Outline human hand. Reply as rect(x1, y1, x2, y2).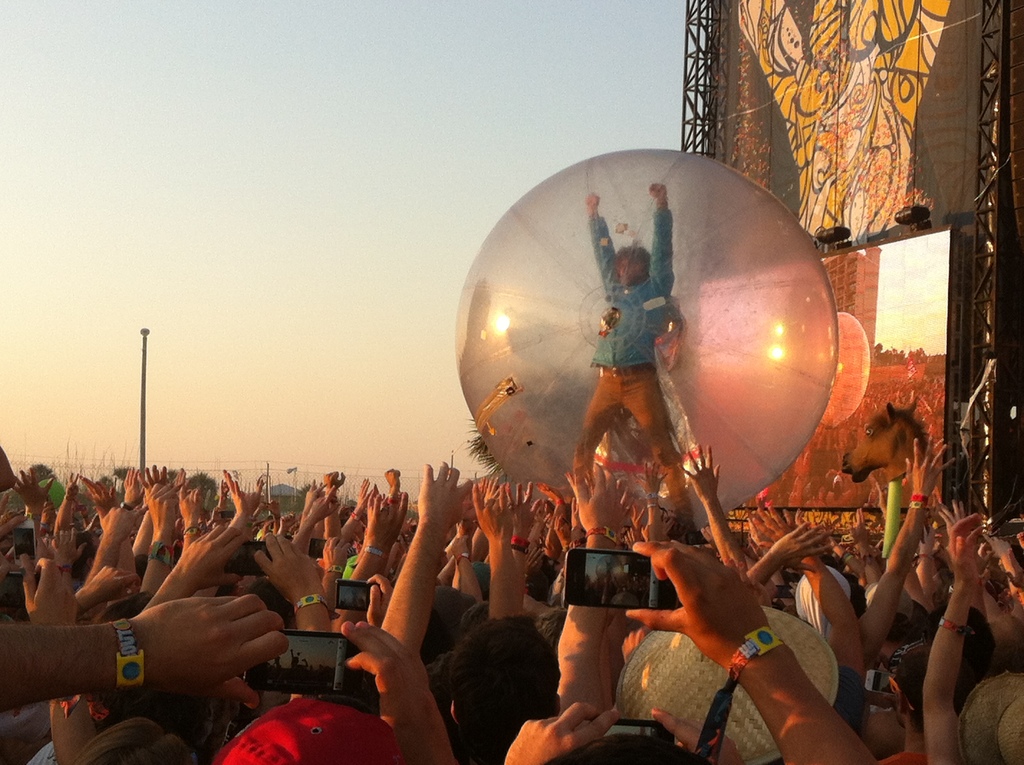
rect(63, 471, 80, 500).
